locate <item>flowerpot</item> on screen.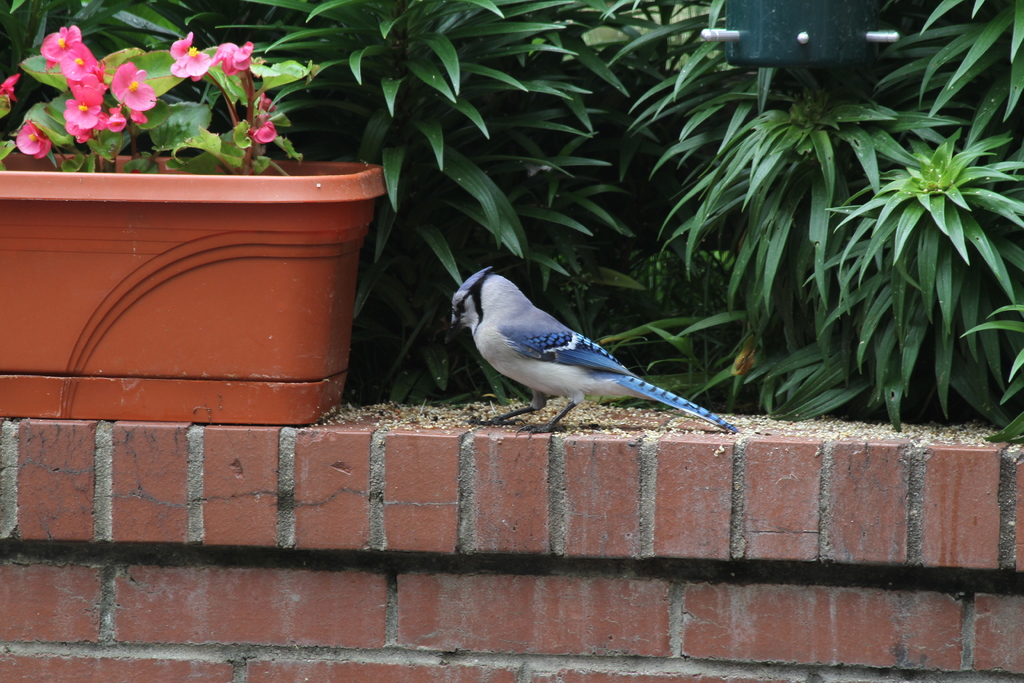
On screen at bbox=[23, 119, 368, 416].
